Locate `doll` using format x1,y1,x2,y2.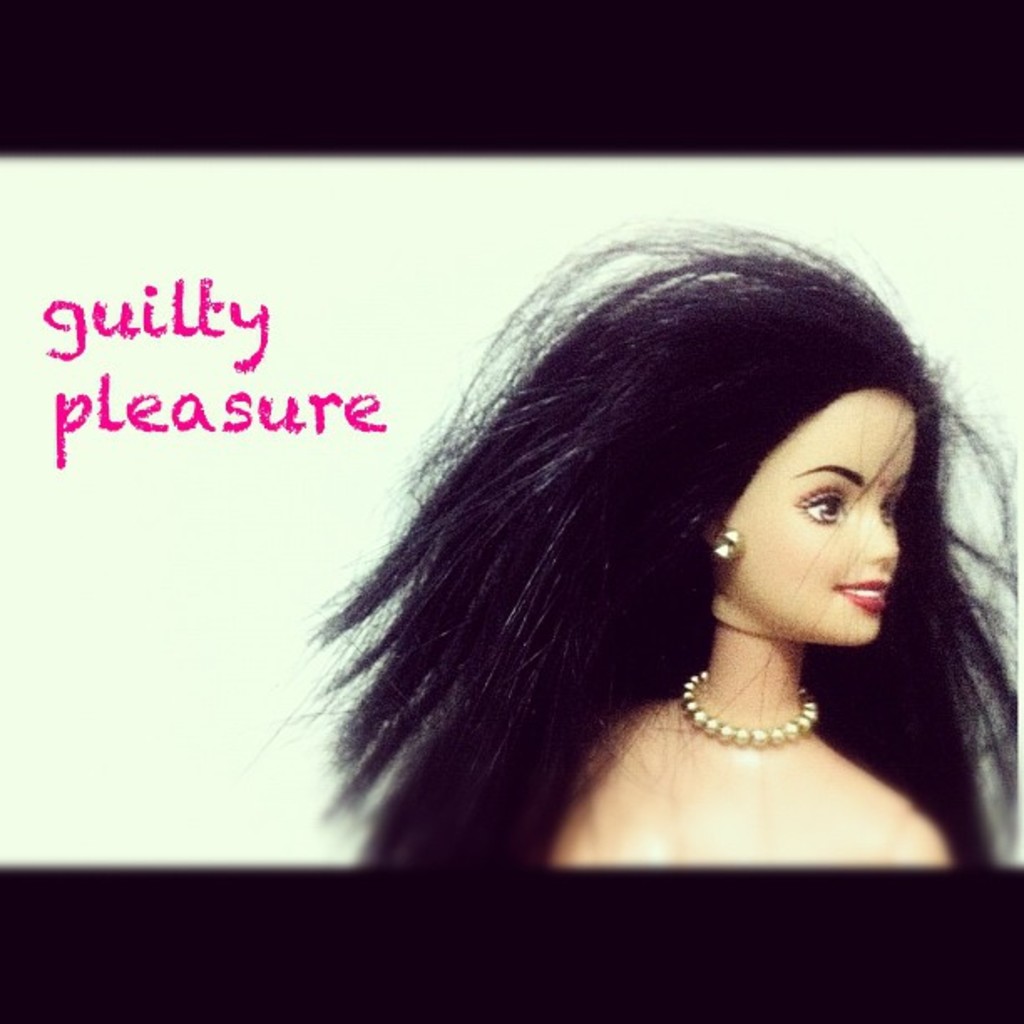
301,176,1023,904.
